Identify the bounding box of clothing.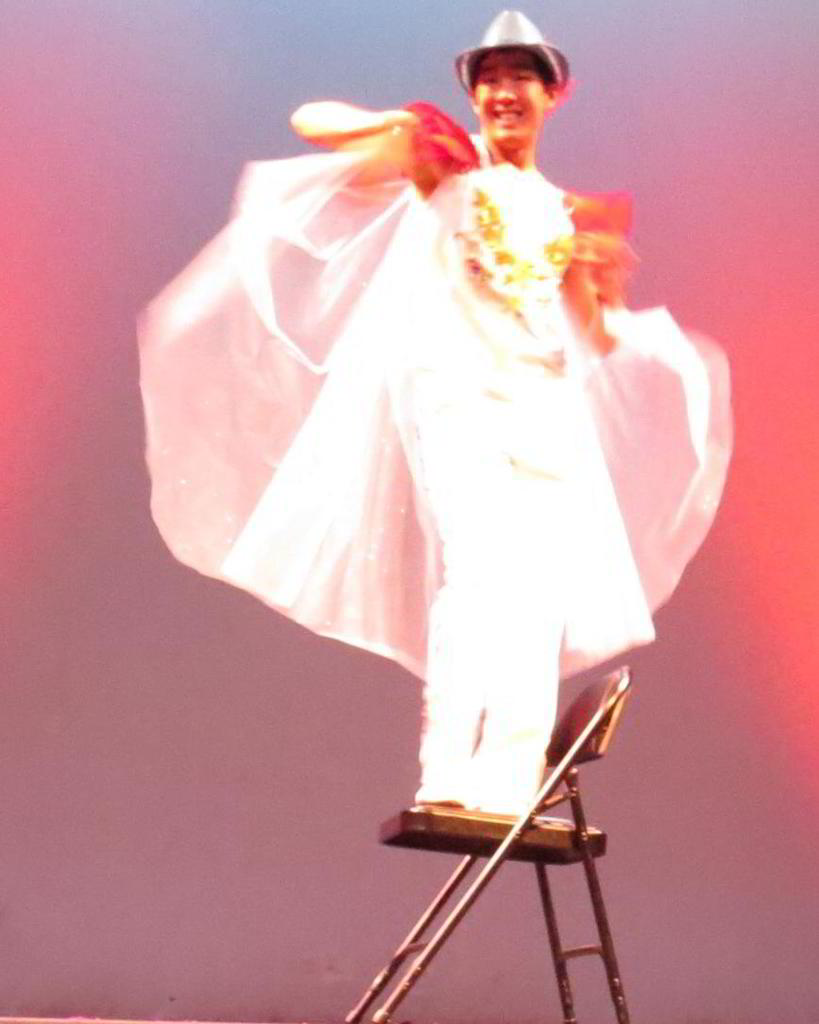
Rect(163, 94, 743, 731).
